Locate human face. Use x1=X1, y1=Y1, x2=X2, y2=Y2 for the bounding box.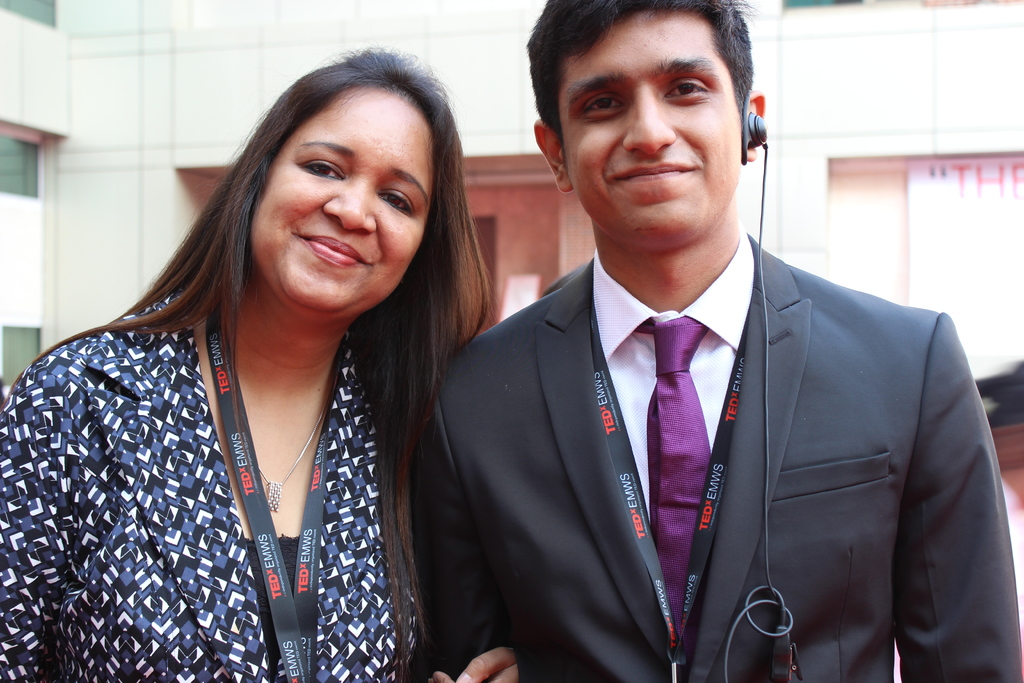
x1=560, y1=4, x2=740, y2=238.
